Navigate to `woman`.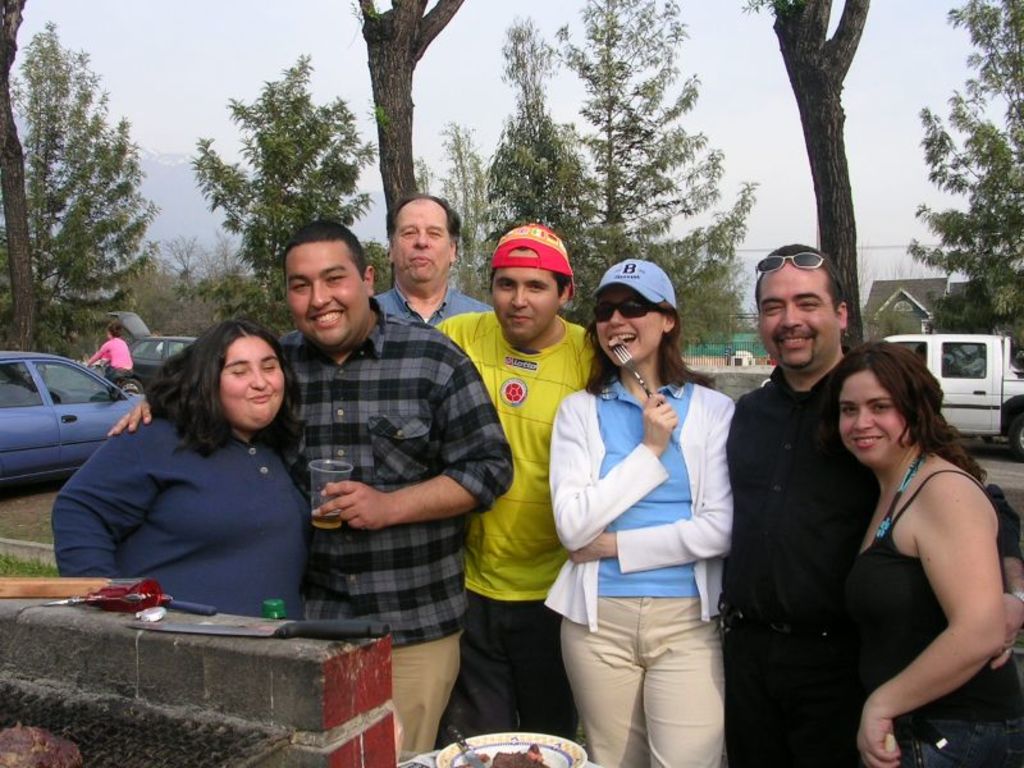
Navigation target: <bbox>847, 349, 1021, 764</bbox>.
